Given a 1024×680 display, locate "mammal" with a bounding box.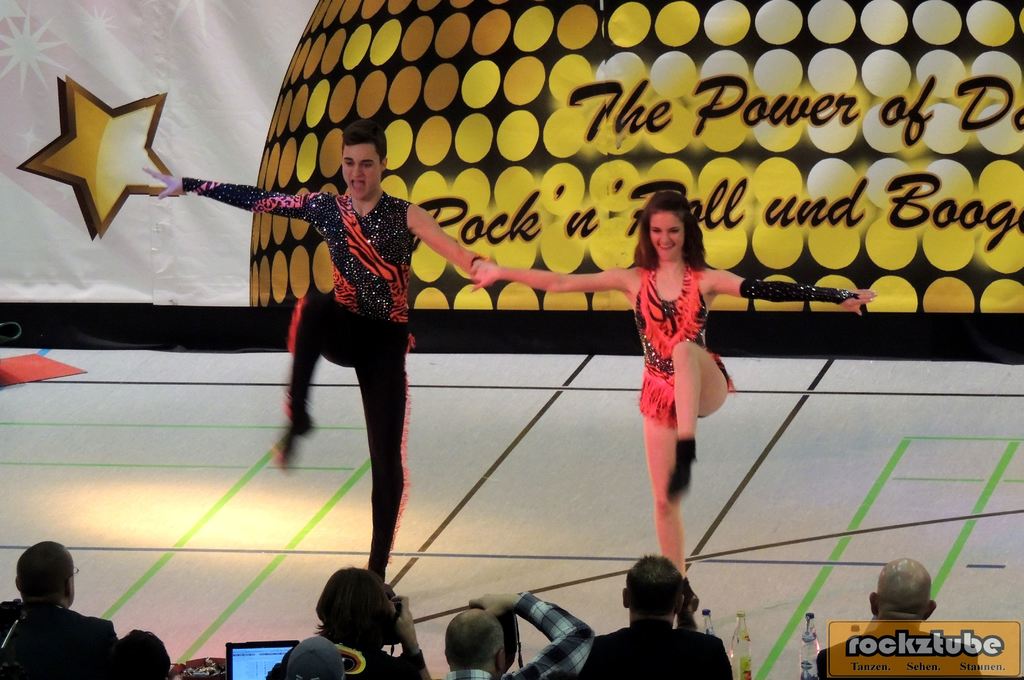
Located: 426:587:597:679.
